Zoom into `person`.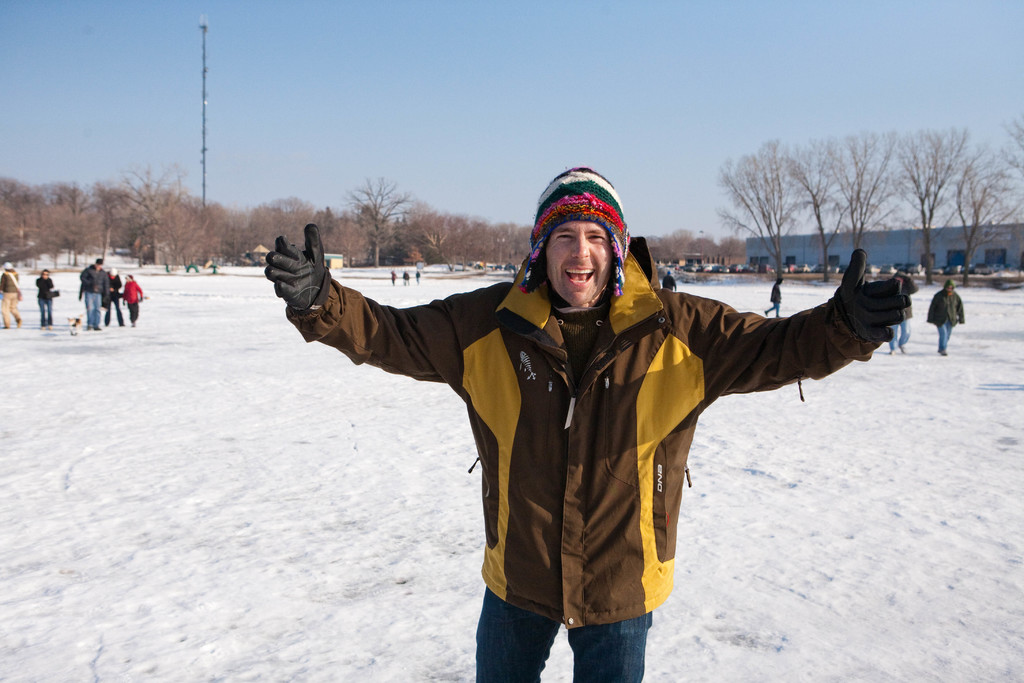
Zoom target: left=660, top=268, right=678, bottom=295.
